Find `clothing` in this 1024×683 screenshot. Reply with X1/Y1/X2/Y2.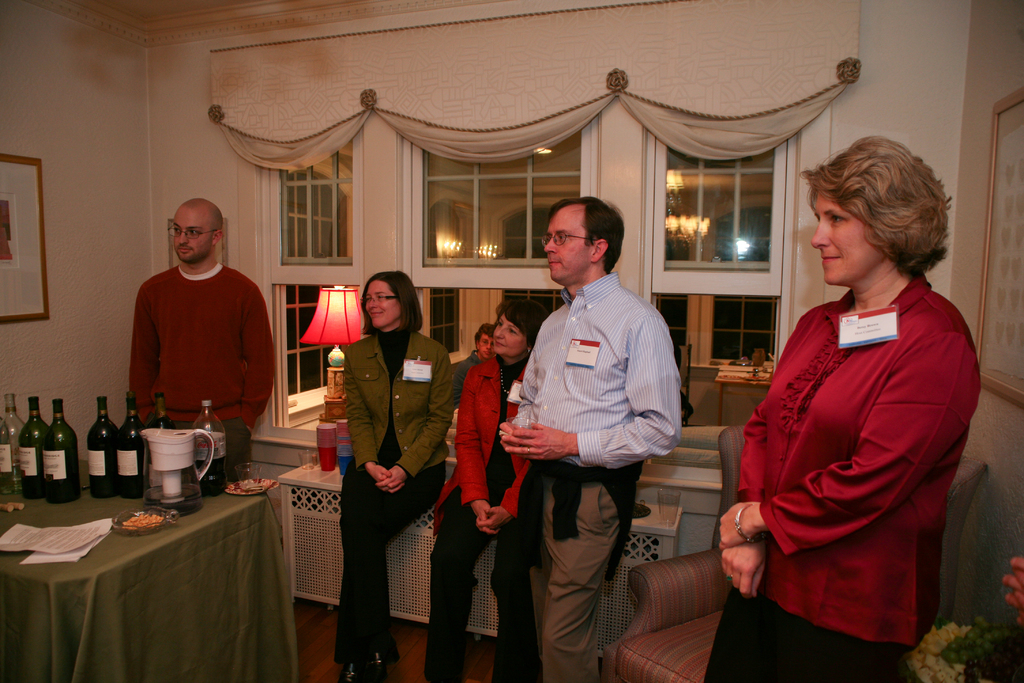
518/461/617/673.
